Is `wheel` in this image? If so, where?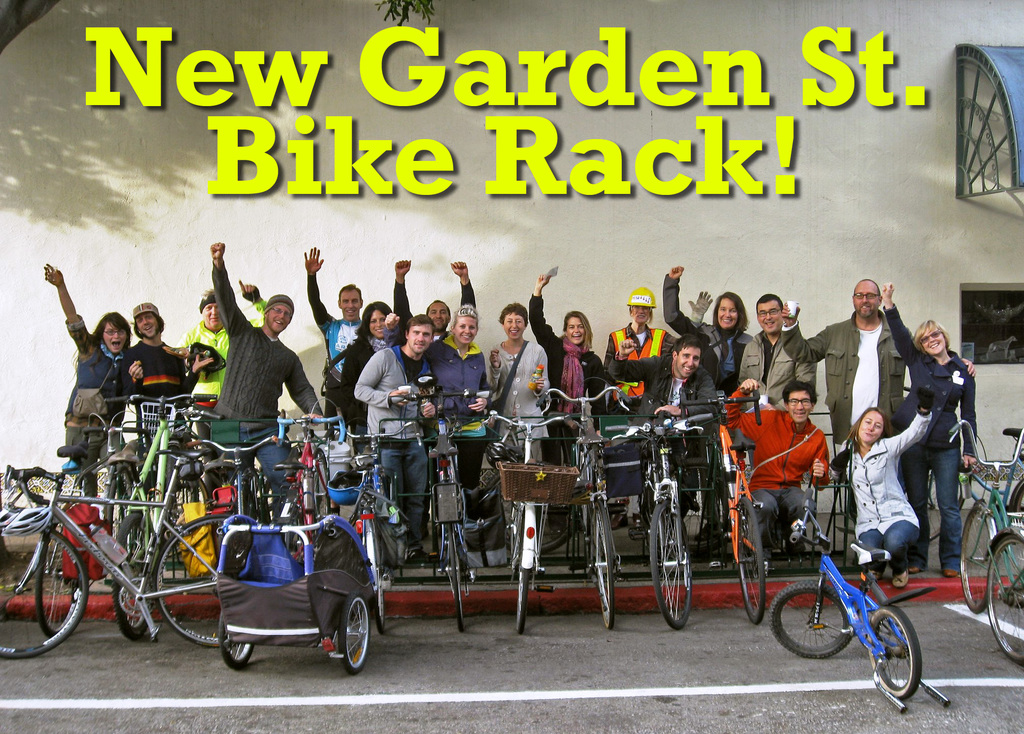
Yes, at [154, 516, 249, 648].
